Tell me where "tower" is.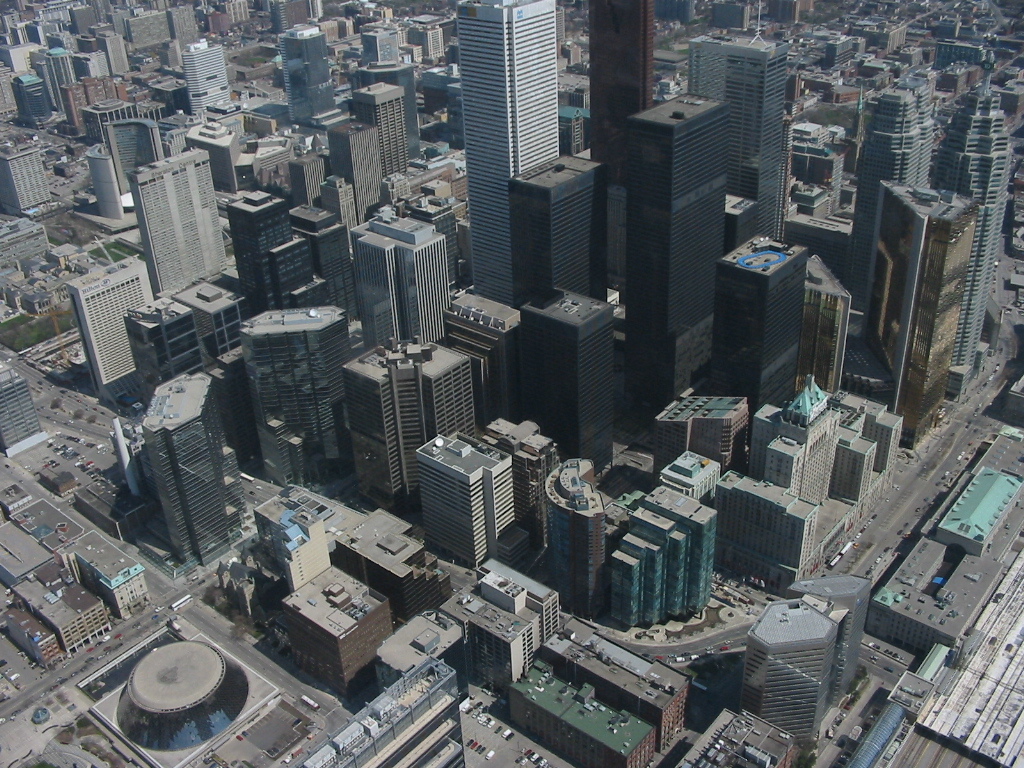
"tower" is at {"x1": 419, "y1": 433, "x2": 527, "y2": 568}.
